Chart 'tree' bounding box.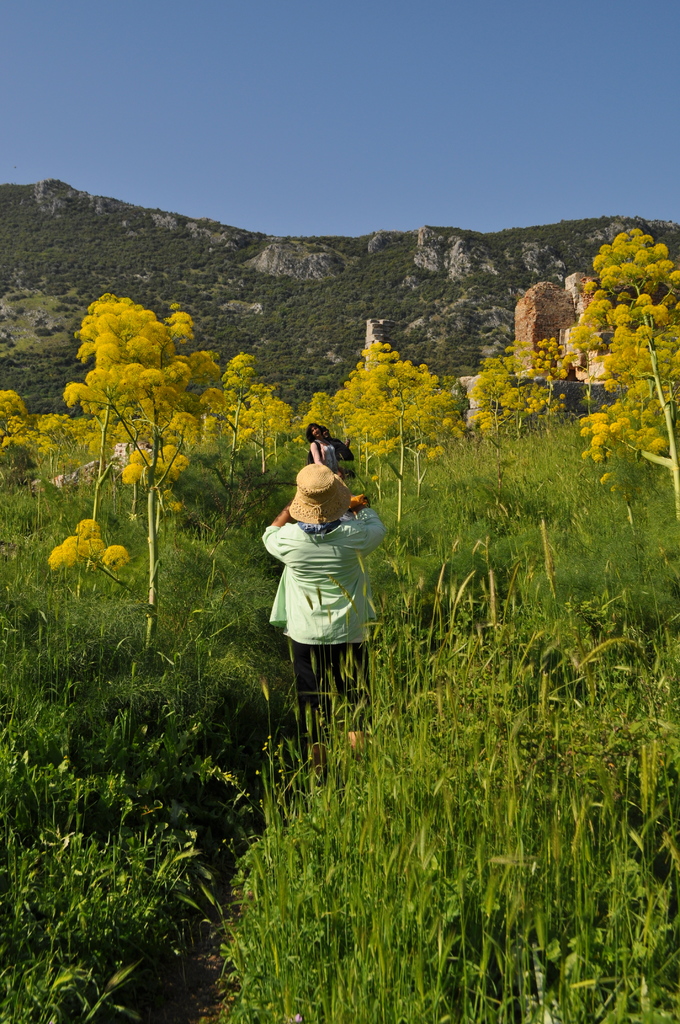
Charted: (229,373,294,476).
